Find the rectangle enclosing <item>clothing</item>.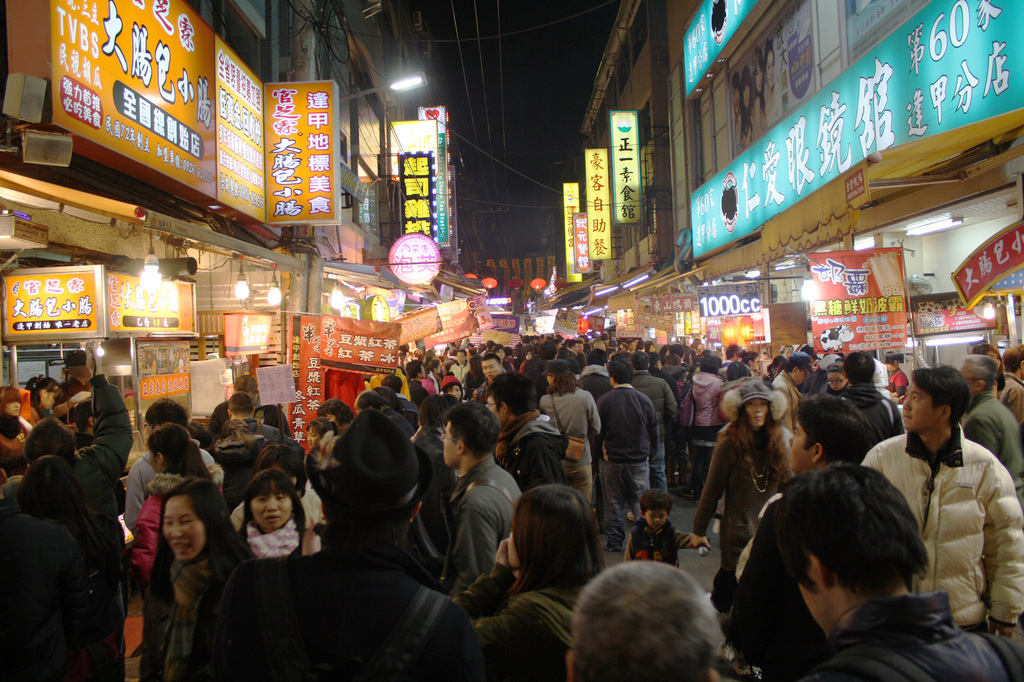
(772,363,801,438).
